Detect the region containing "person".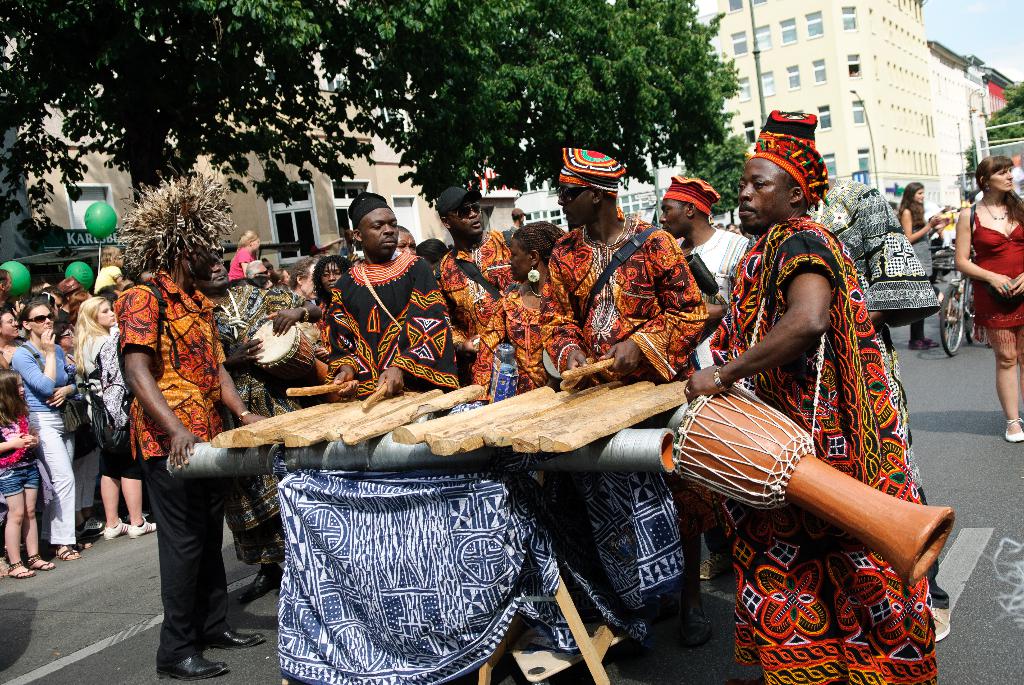
951/154/1023/442.
